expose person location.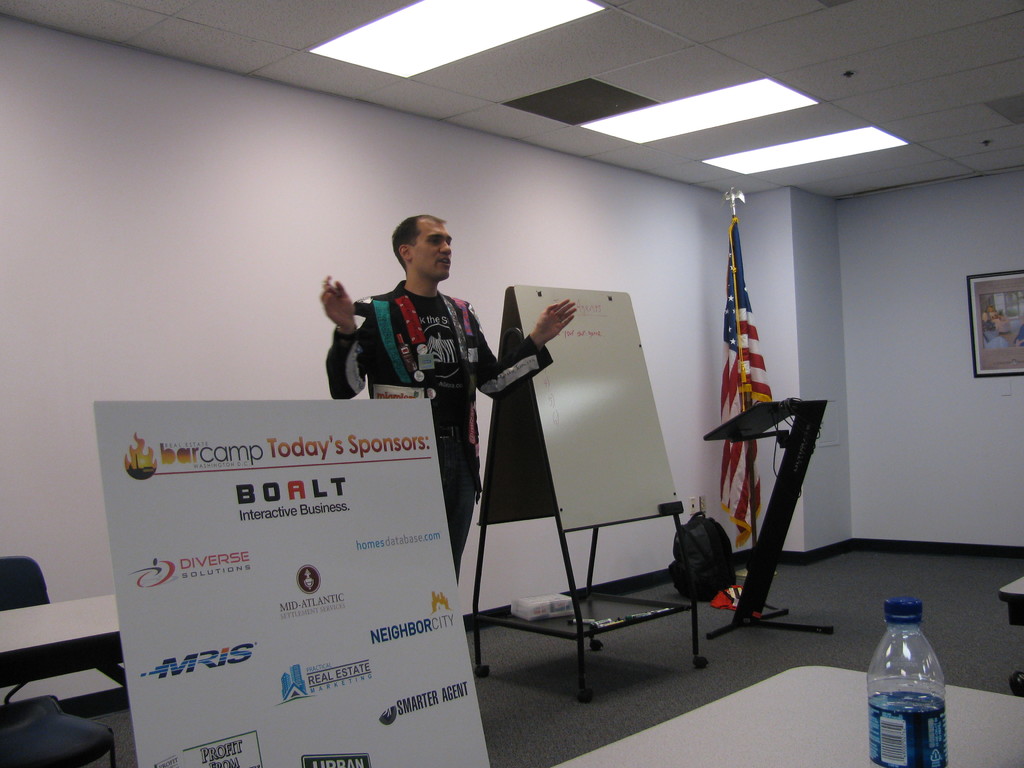
Exposed at bbox=[322, 218, 541, 502].
